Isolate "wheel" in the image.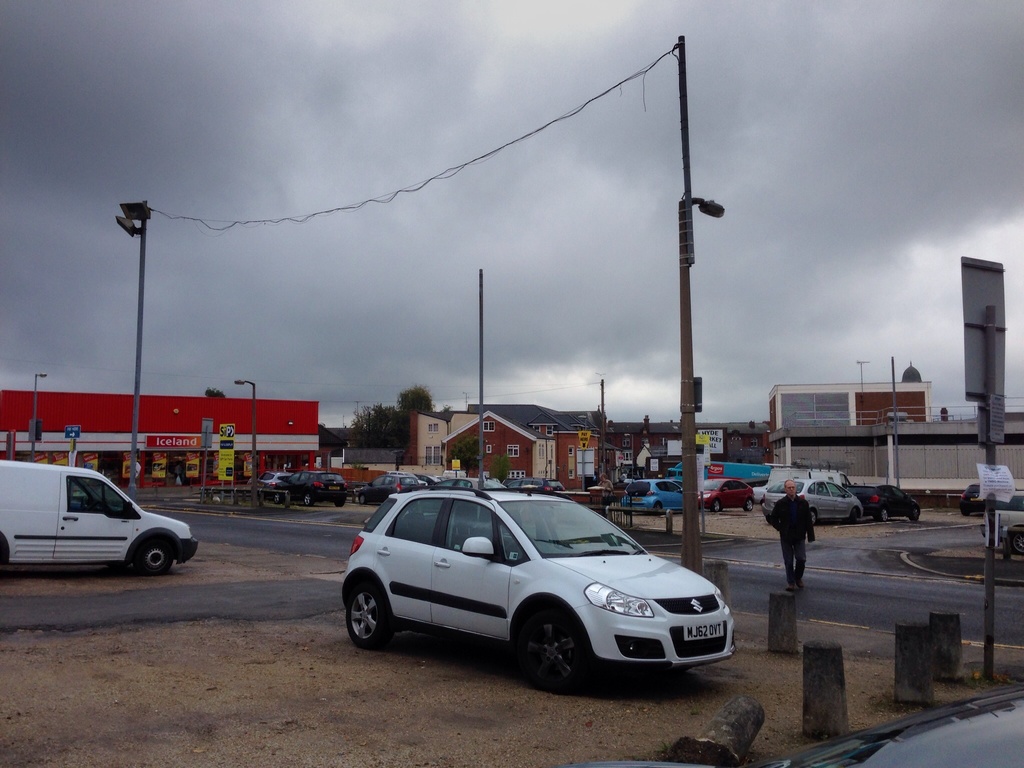
Isolated region: 712/501/723/513.
